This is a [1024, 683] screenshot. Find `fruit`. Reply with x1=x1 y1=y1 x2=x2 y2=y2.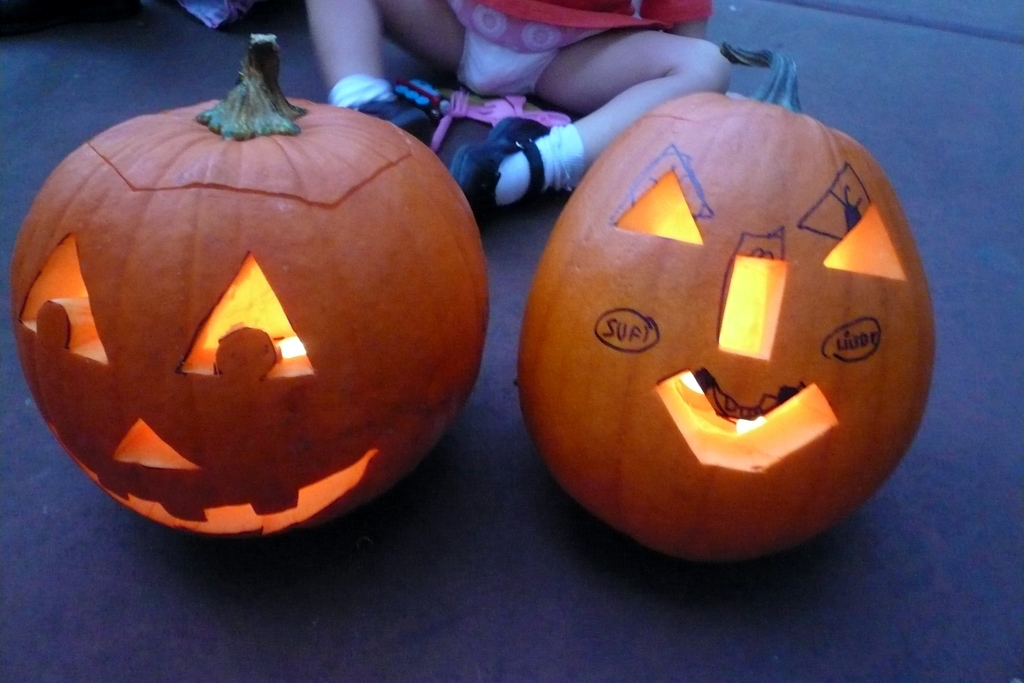
x1=519 y1=54 x2=932 y2=563.
